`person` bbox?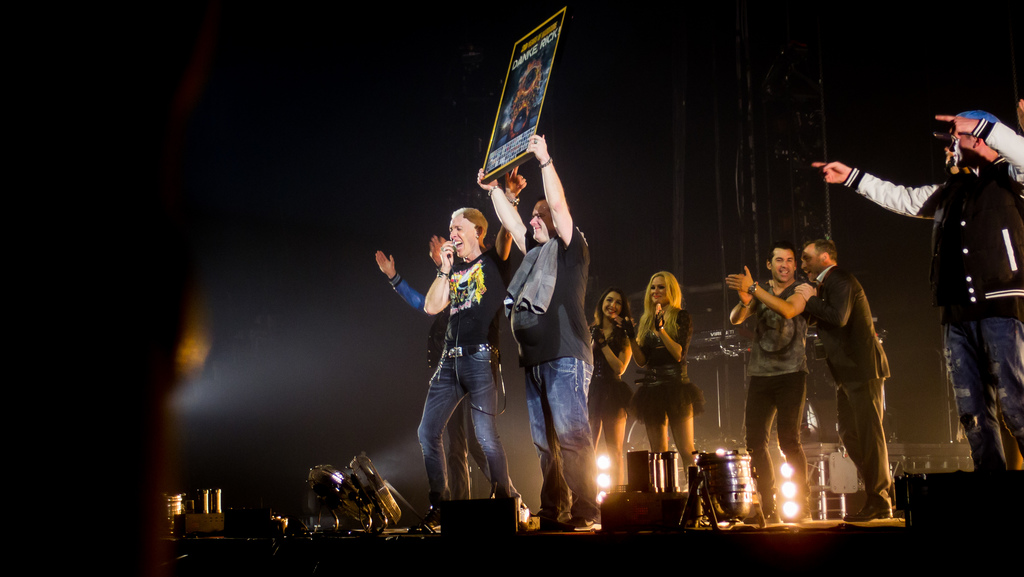
(left=585, top=288, right=637, bottom=494)
